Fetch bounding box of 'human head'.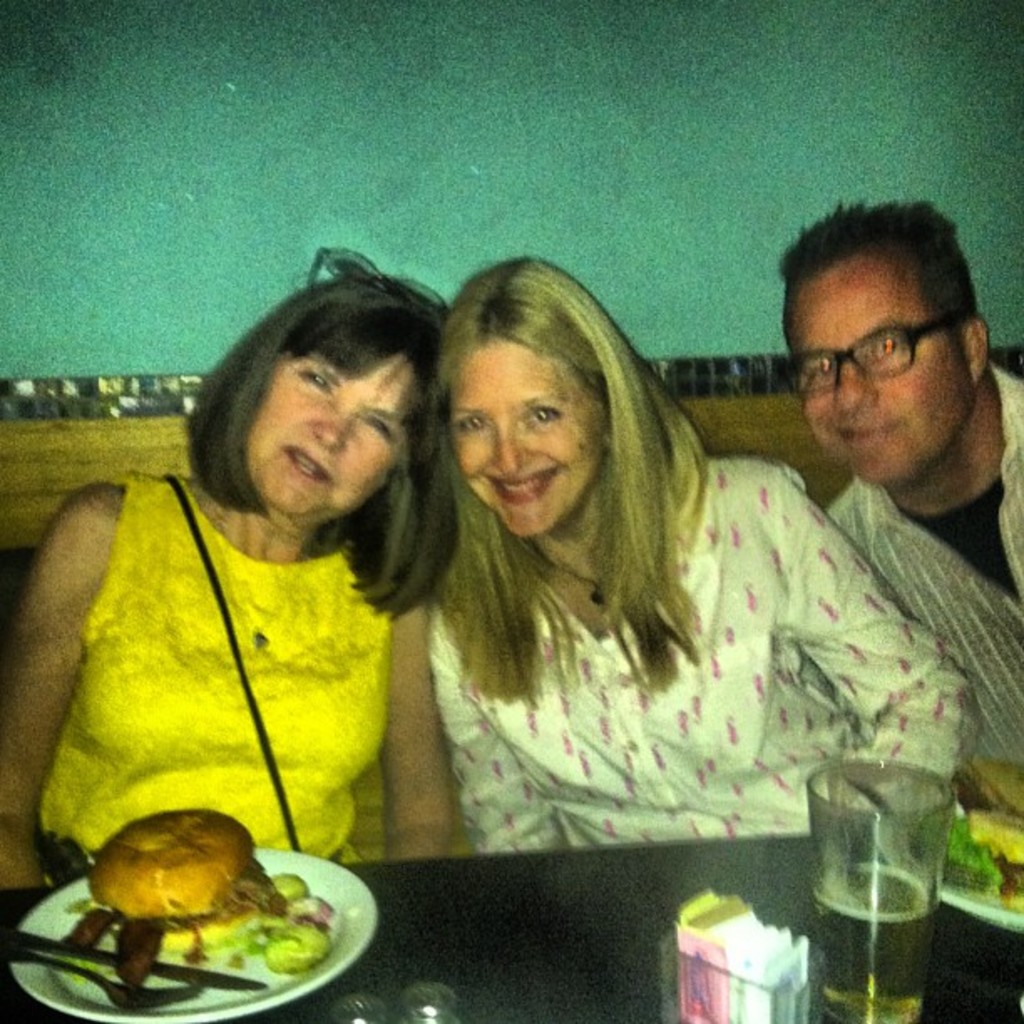
Bbox: 770/199/987/497.
